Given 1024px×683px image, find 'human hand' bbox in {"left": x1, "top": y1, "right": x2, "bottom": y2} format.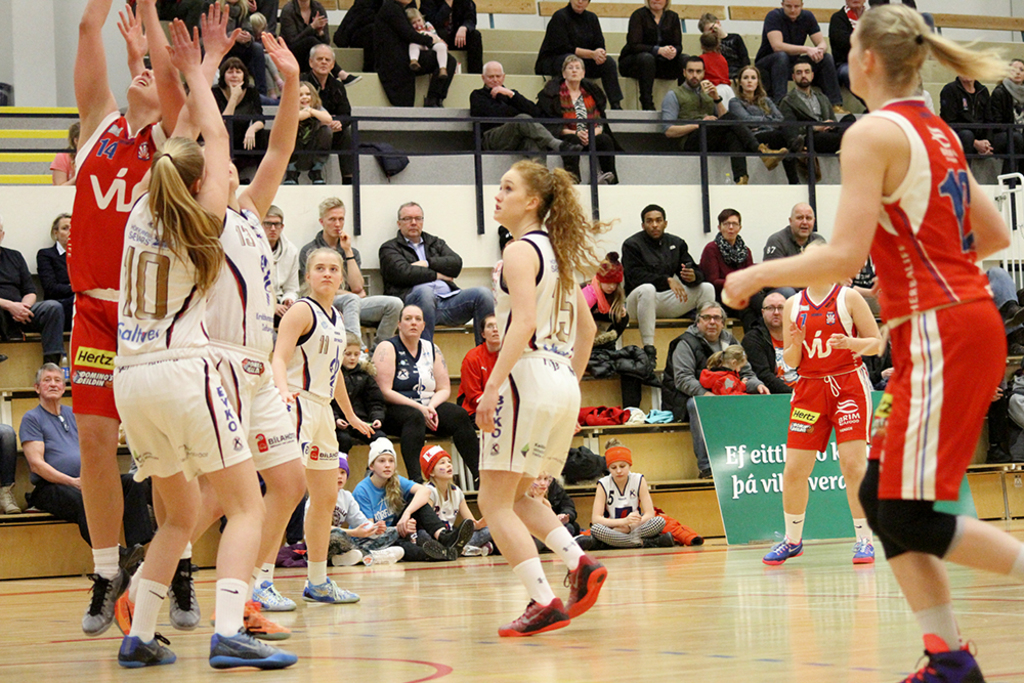
{"left": 115, "top": 0, "right": 151, "bottom": 65}.
